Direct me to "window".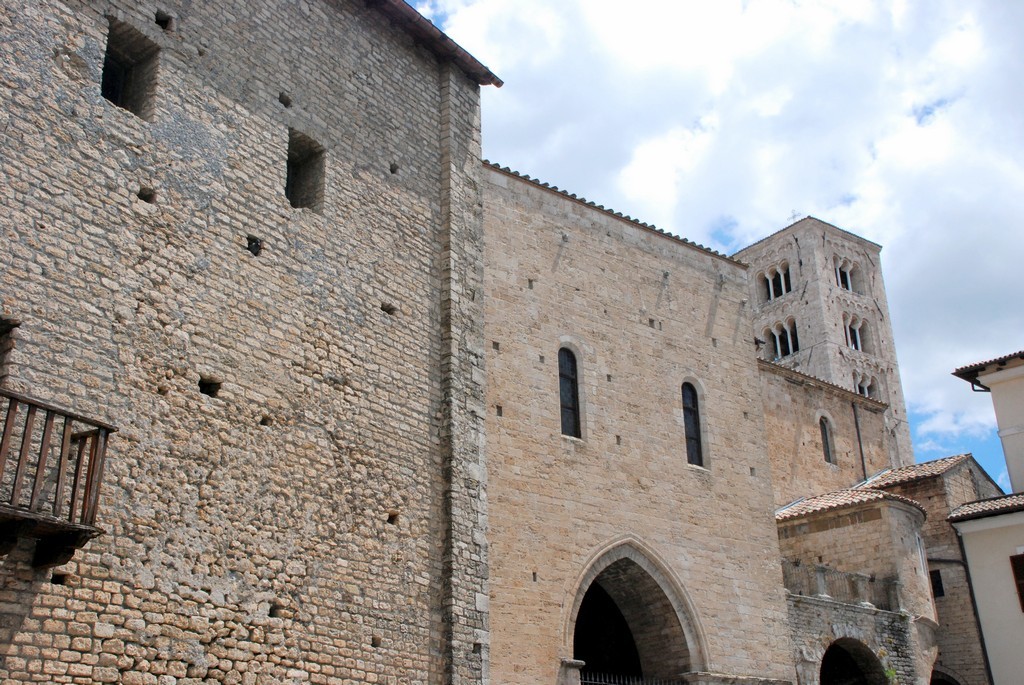
Direction: 1013, 554, 1023, 610.
